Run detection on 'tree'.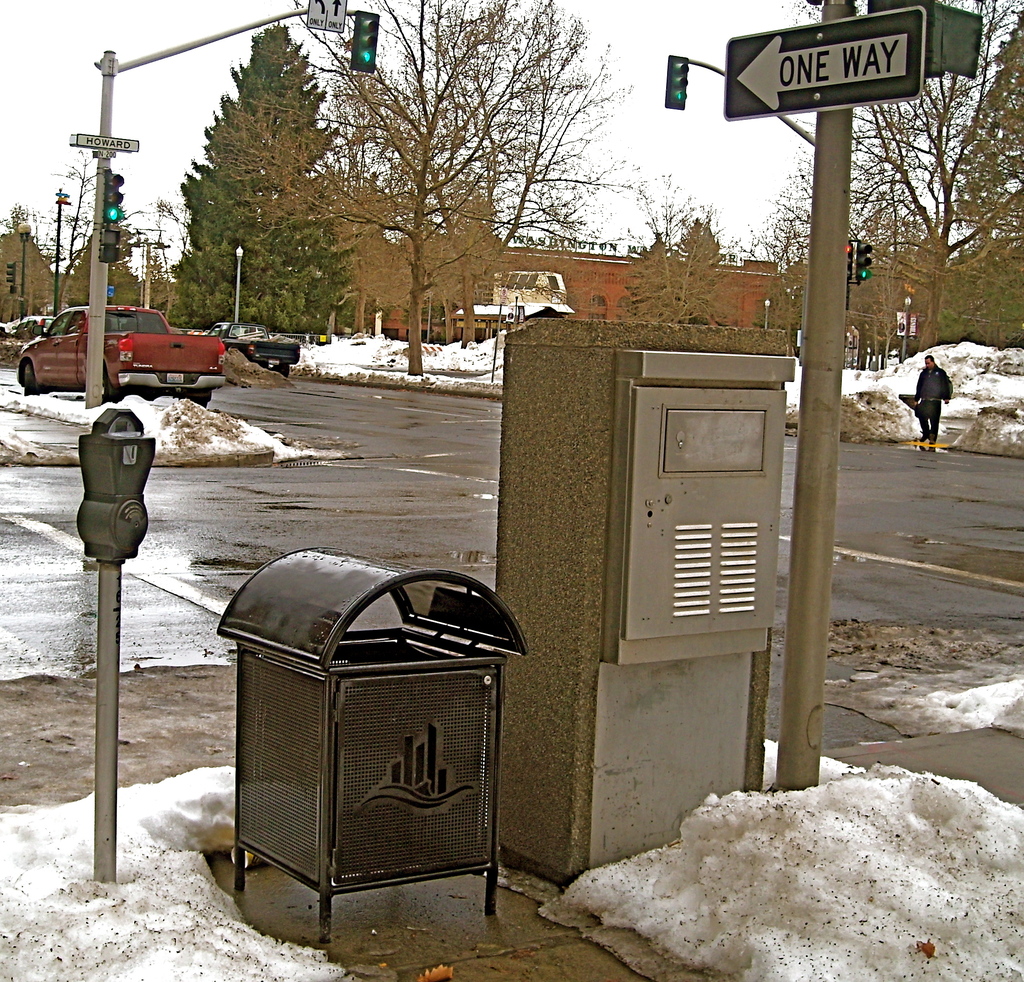
Result: bbox(740, 175, 852, 383).
